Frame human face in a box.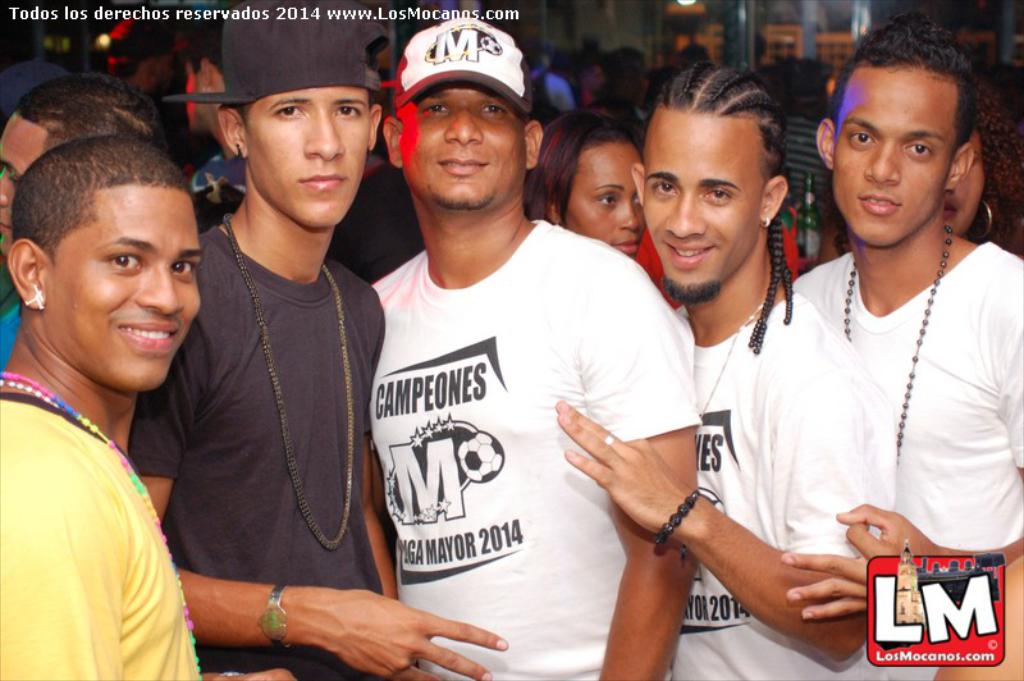
rect(401, 84, 525, 206).
